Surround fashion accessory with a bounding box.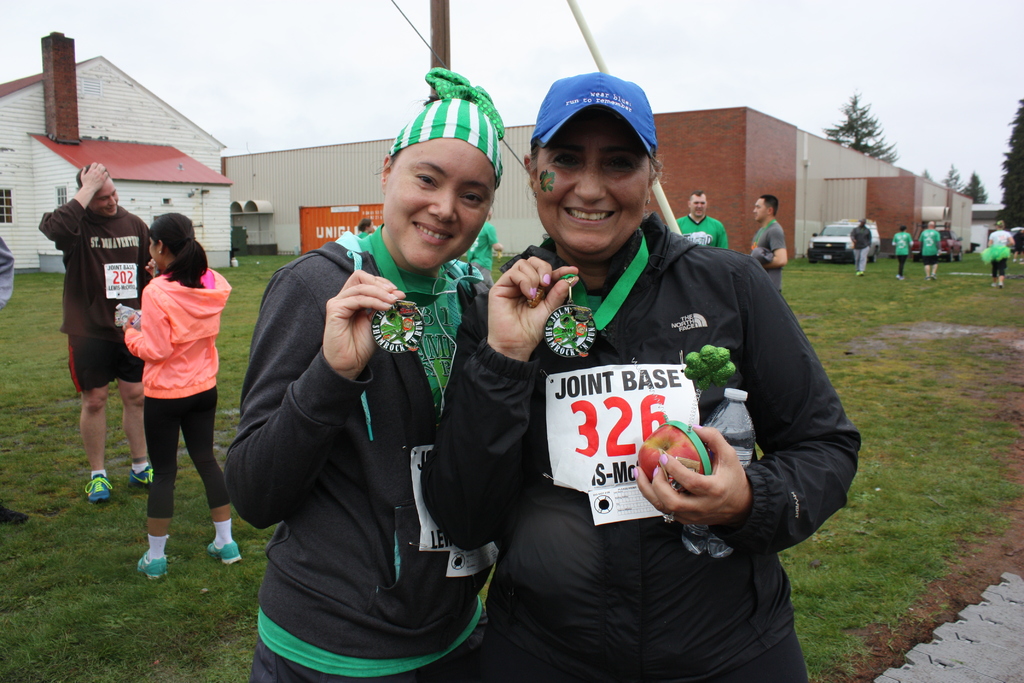
130, 459, 148, 470.
